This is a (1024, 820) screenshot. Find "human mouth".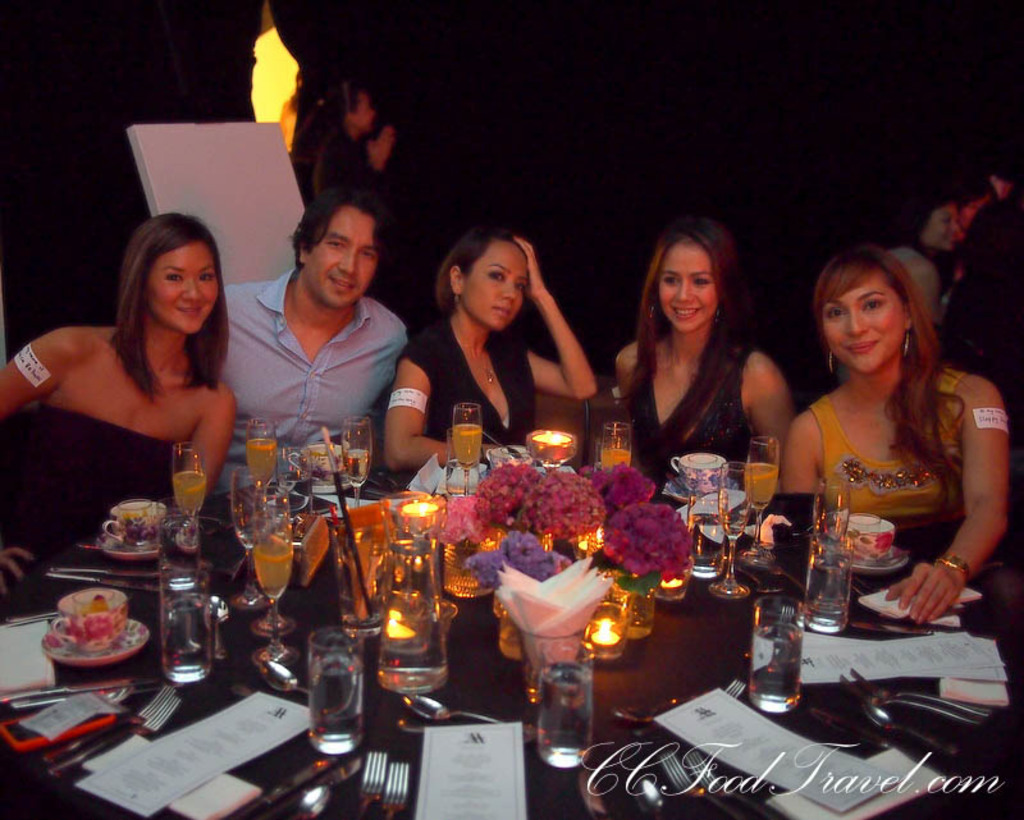
Bounding box: [x1=333, y1=276, x2=353, y2=289].
